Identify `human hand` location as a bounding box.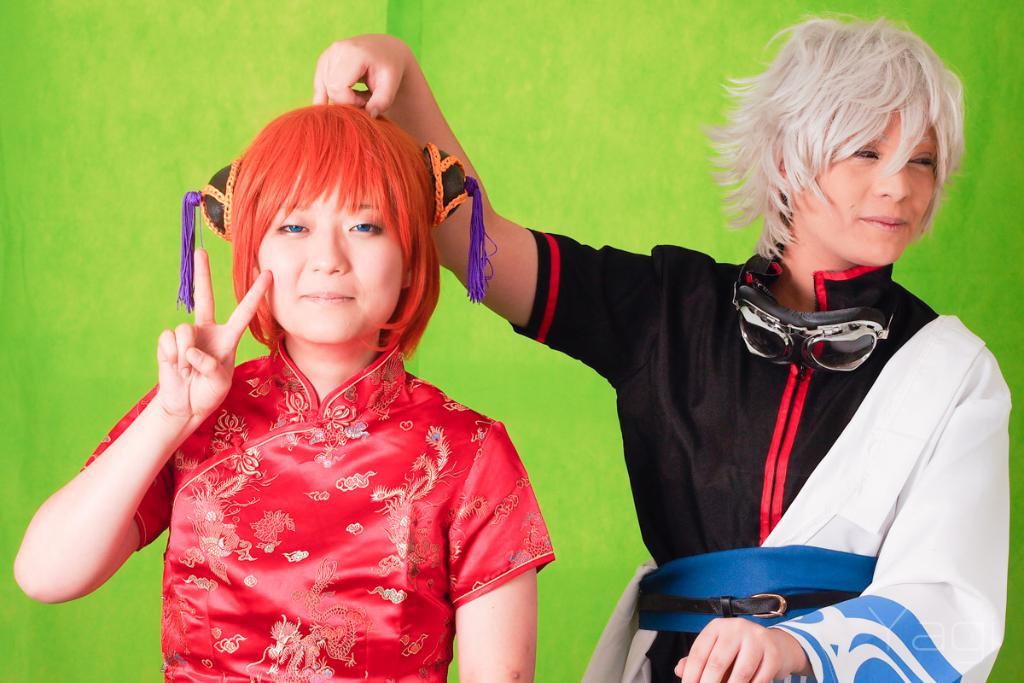
<region>672, 614, 799, 682</region>.
